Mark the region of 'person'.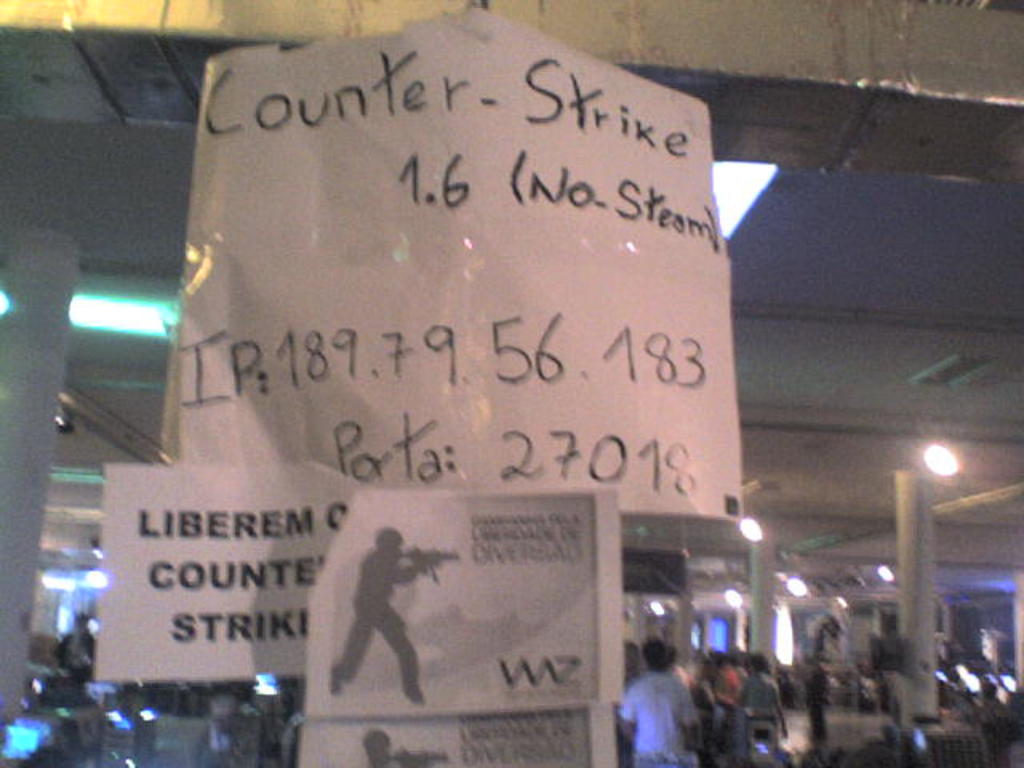
Region: 702 650 744 750.
